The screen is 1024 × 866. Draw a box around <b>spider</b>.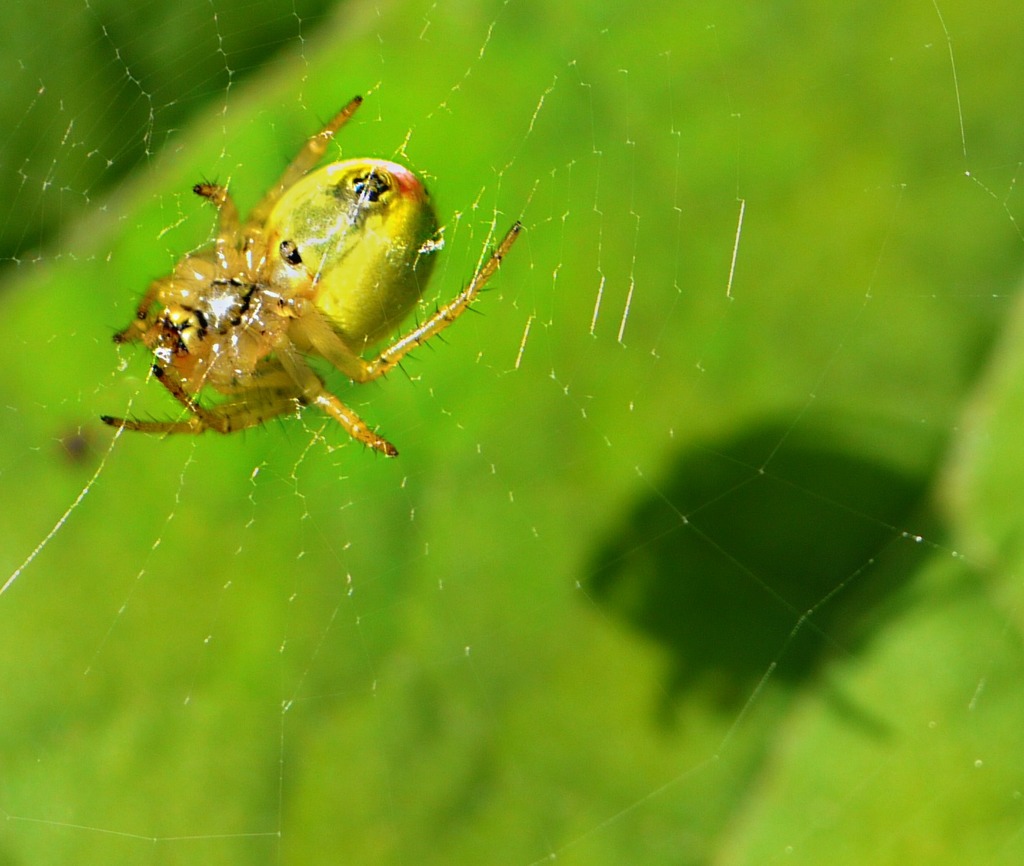
x1=102 y1=93 x2=521 y2=460.
